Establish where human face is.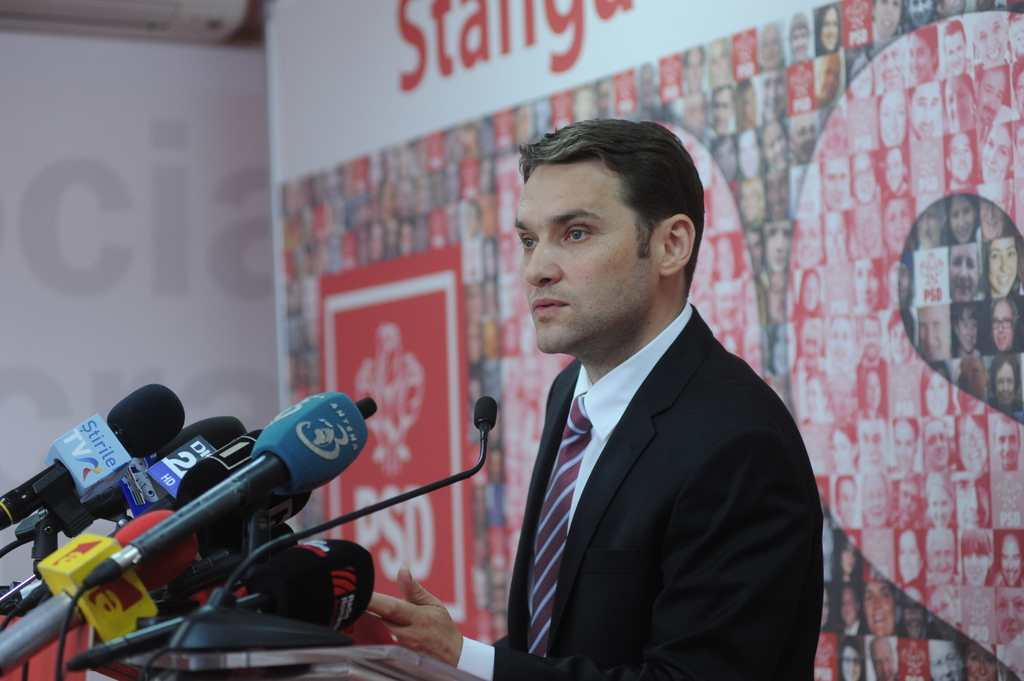
Established at rect(743, 332, 768, 376).
